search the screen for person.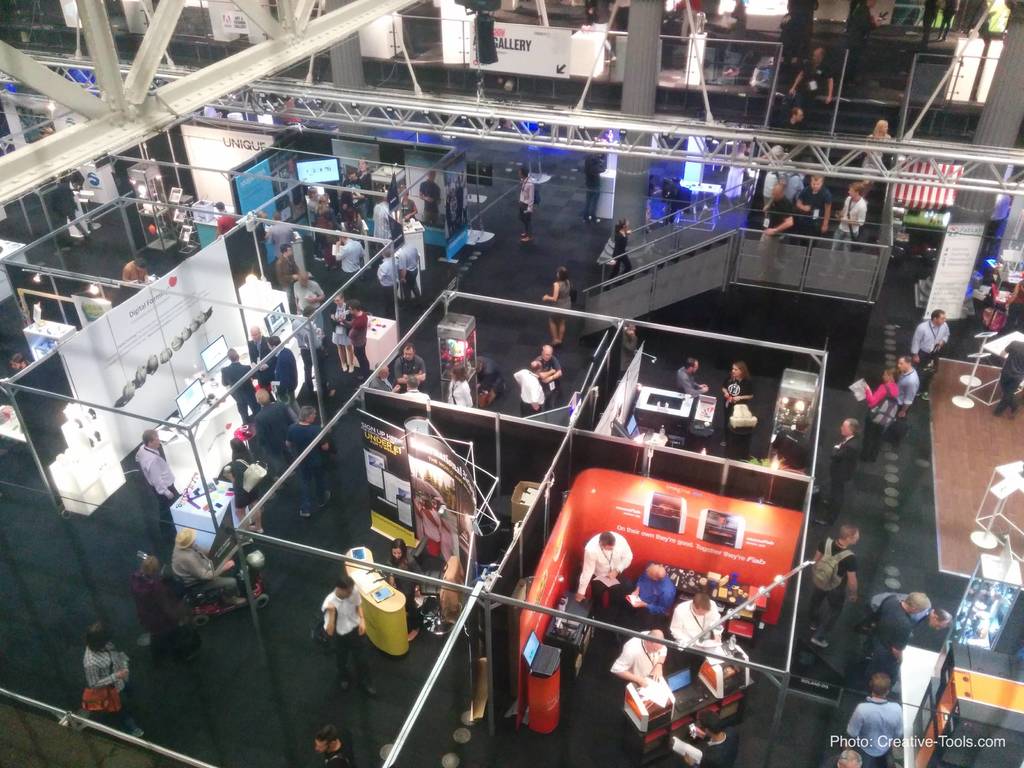
Found at left=618, top=324, right=643, bottom=374.
